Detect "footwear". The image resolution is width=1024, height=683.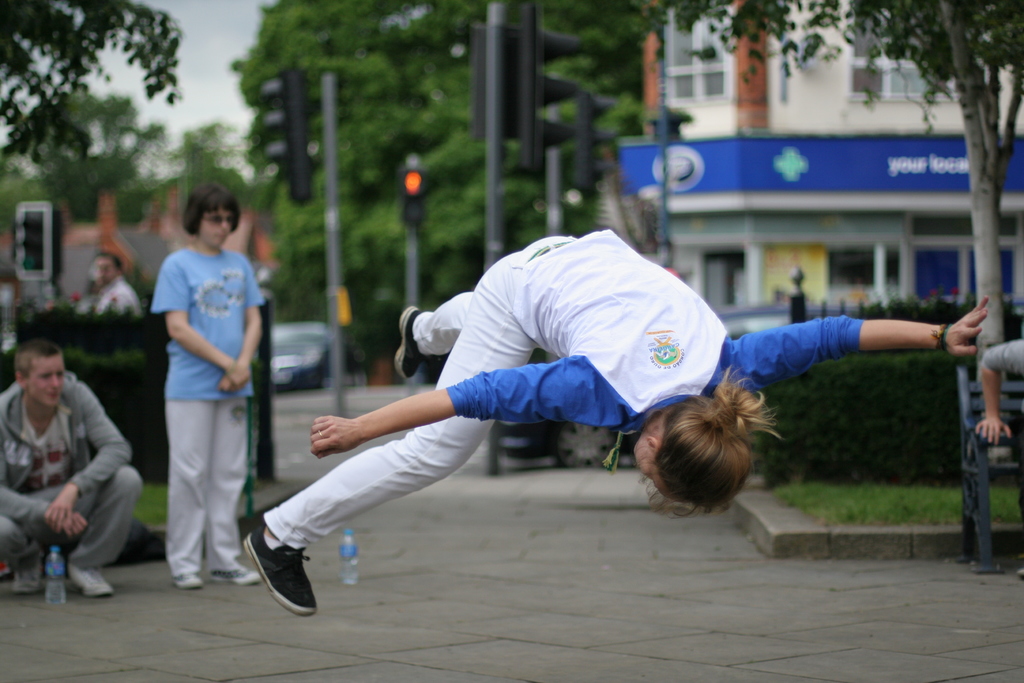
<box>8,562,40,596</box>.
